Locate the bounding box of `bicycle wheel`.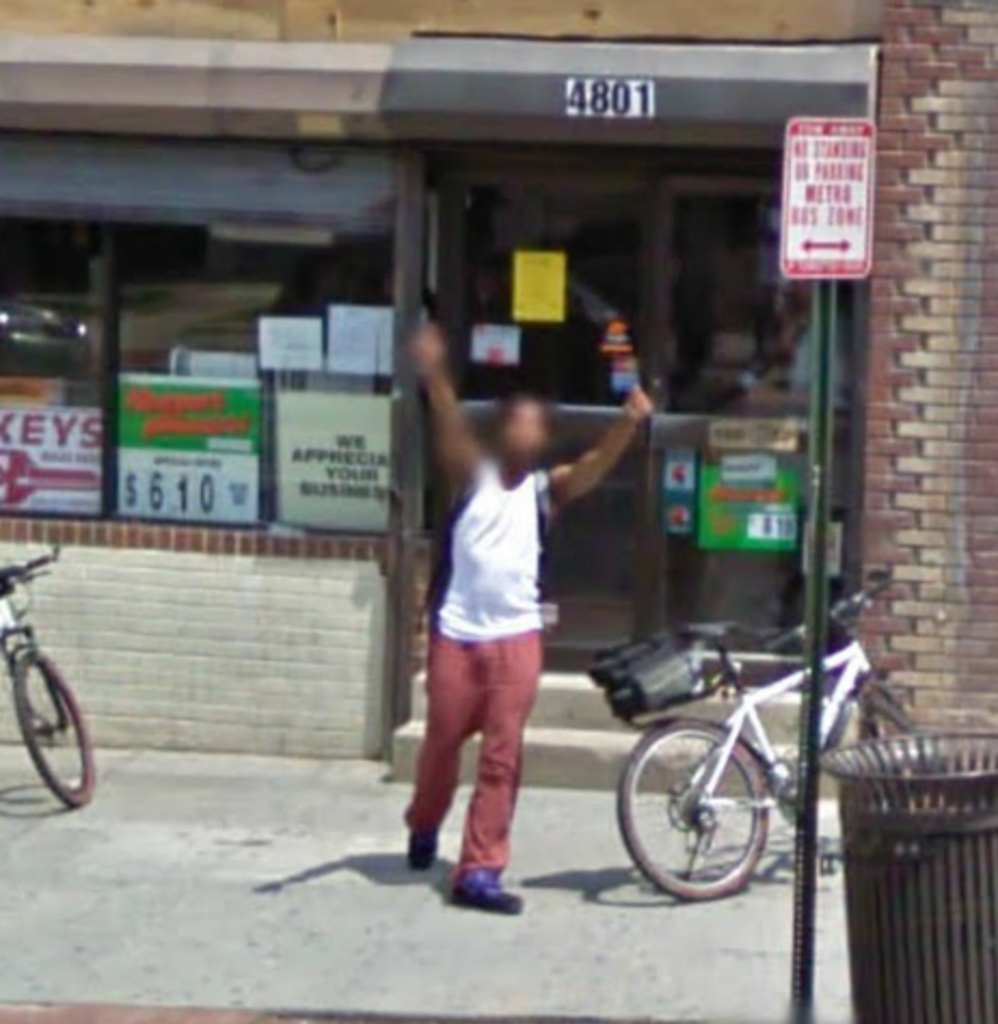
Bounding box: 616:717:769:892.
